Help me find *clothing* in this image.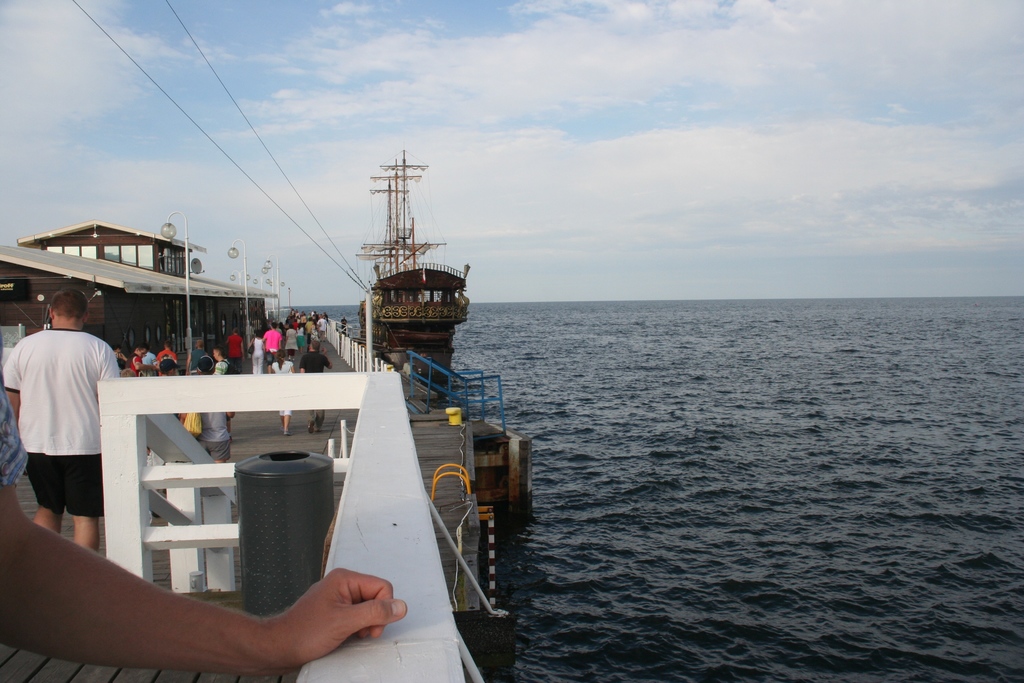
Found it: box=[194, 413, 235, 464].
